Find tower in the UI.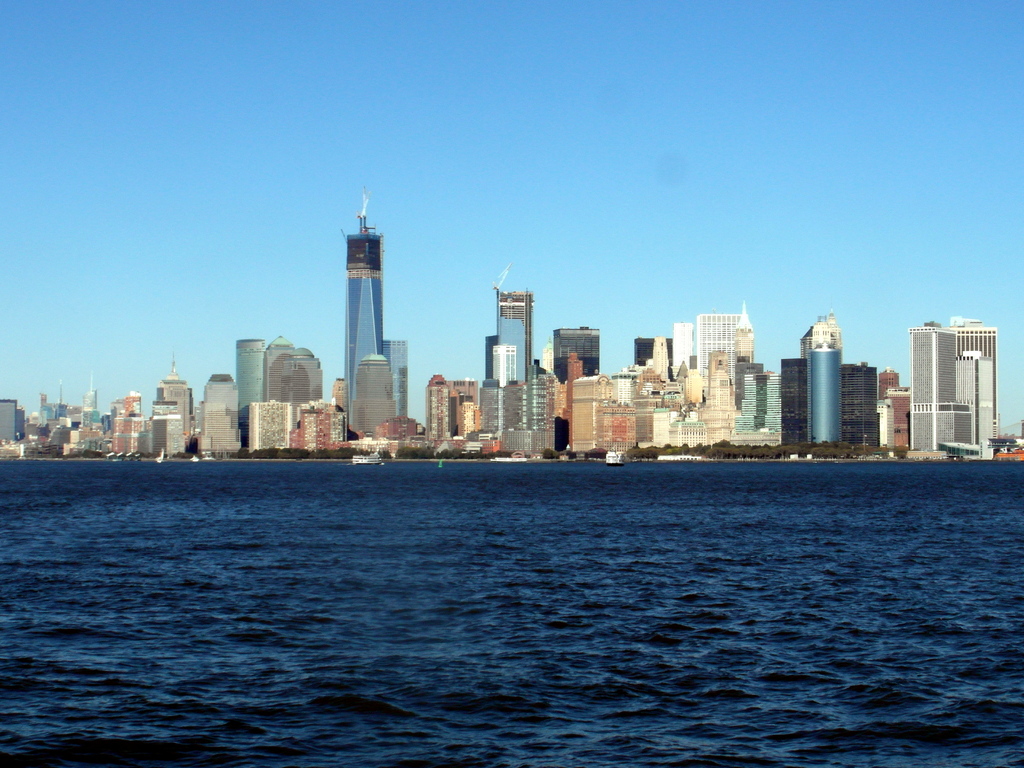
UI element at <region>323, 173, 406, 428</region>.
